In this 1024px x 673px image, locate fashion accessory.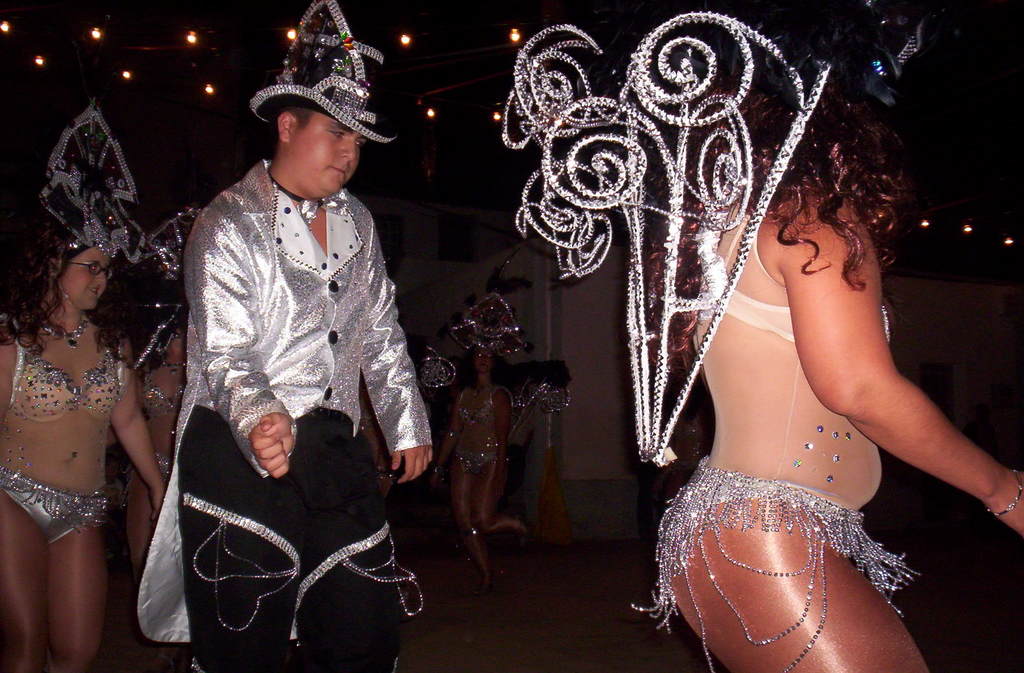
Bounding box: [0, 468, 110, 531].
